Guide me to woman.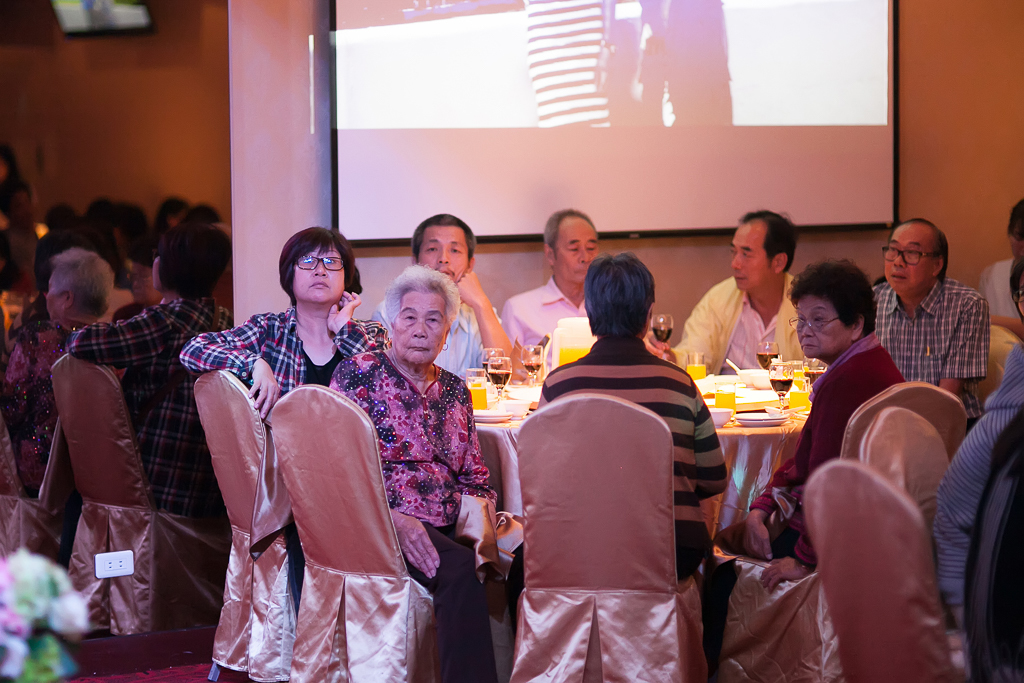
Guidance: 0/251/104/503.
